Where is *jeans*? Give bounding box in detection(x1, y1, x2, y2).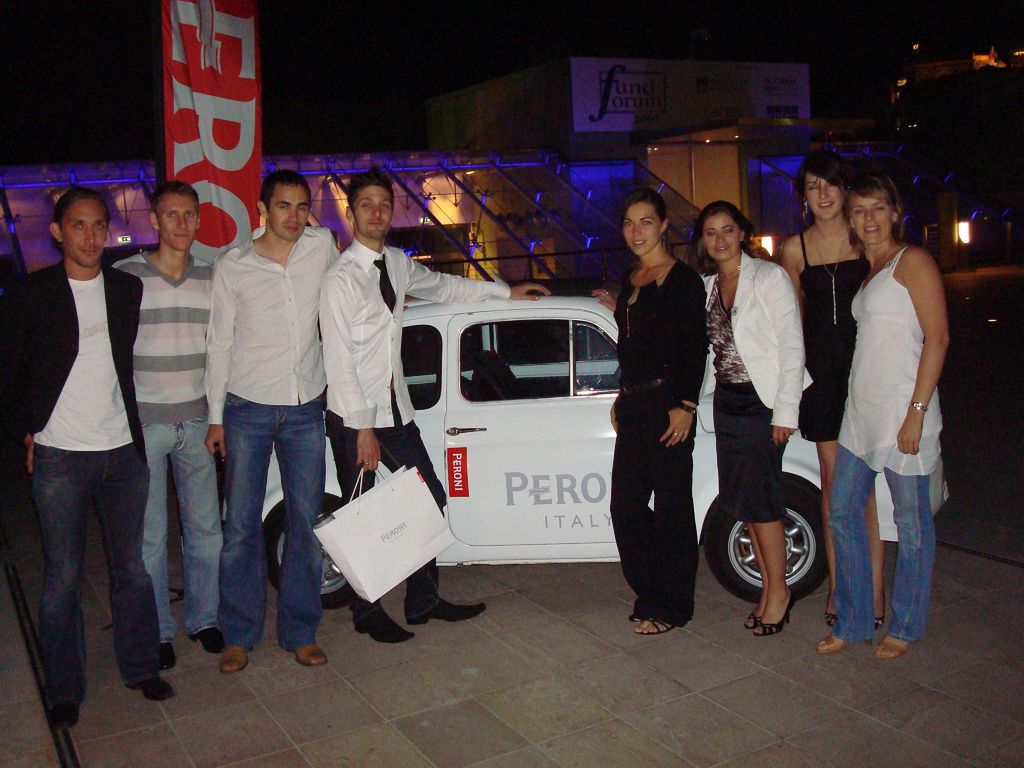
detection(30, 443, 154, 703).
